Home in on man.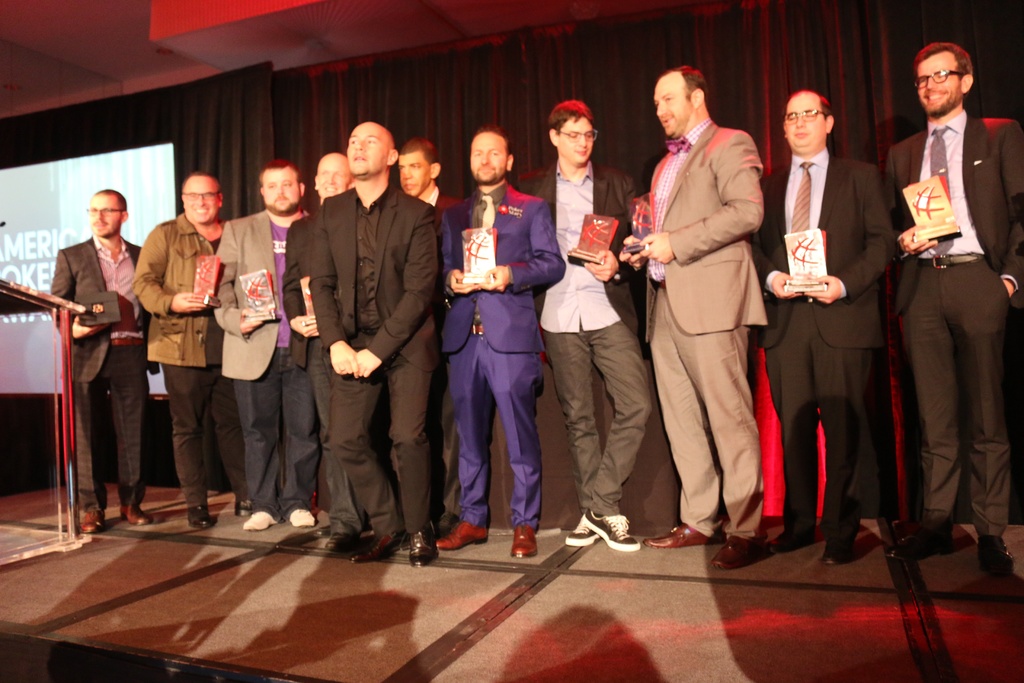
Homed in at (52, 184, 144, 537).
